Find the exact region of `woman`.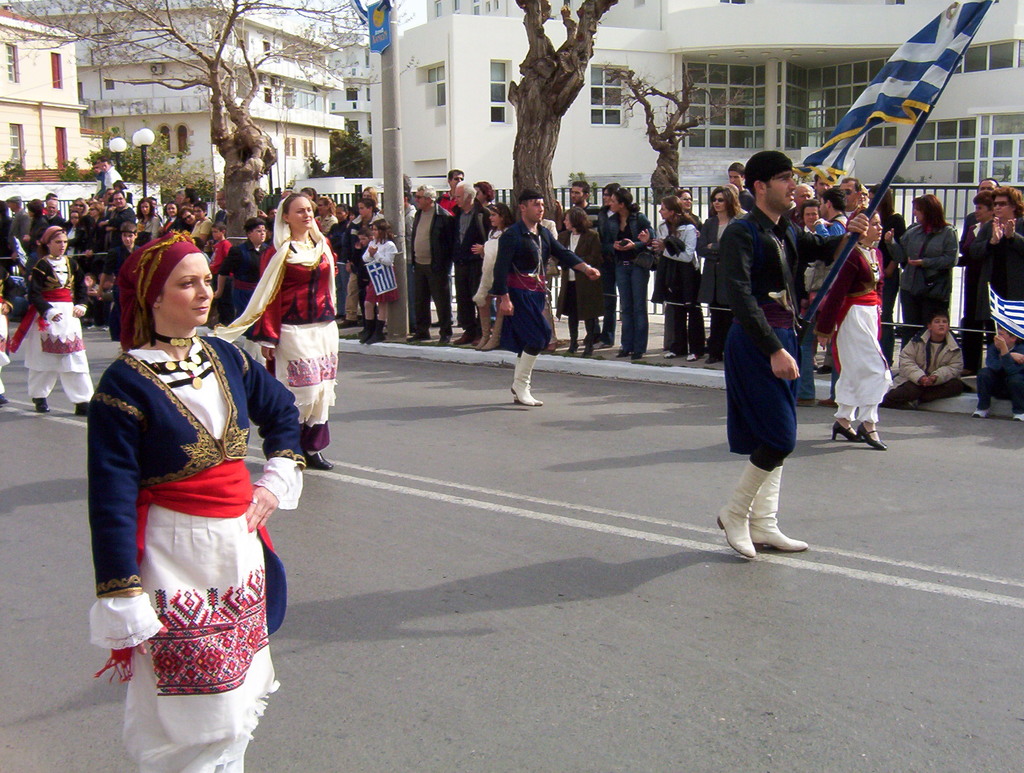
Exact region: (902, 196, 958, 350).
